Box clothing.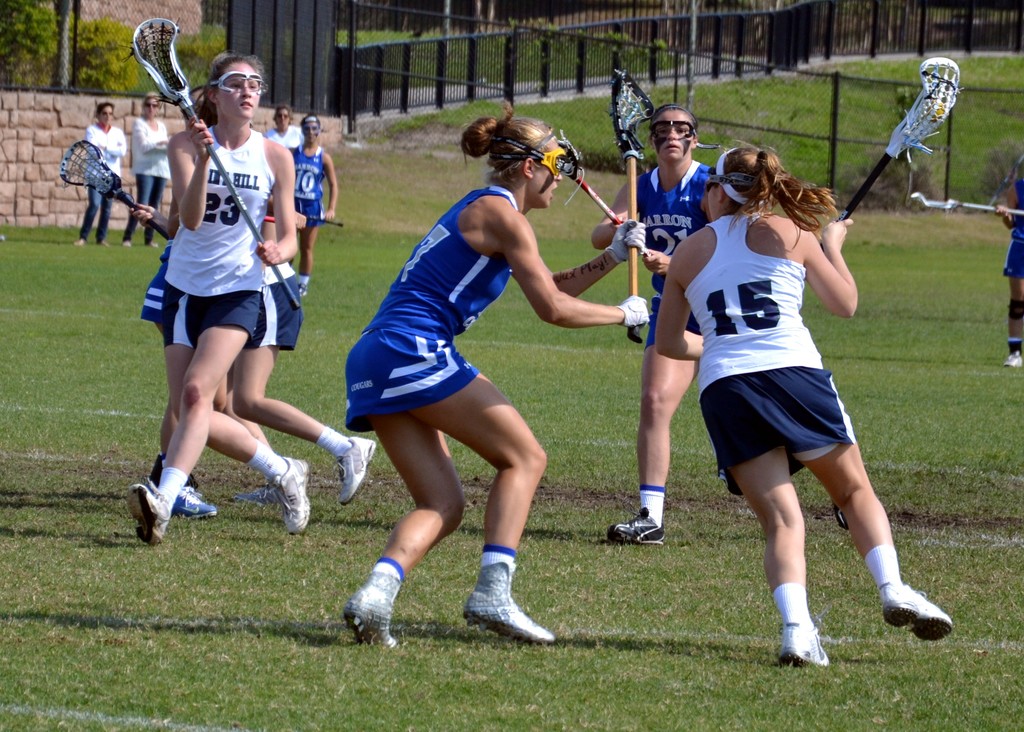
select_region(673, 199, 864, 472).
